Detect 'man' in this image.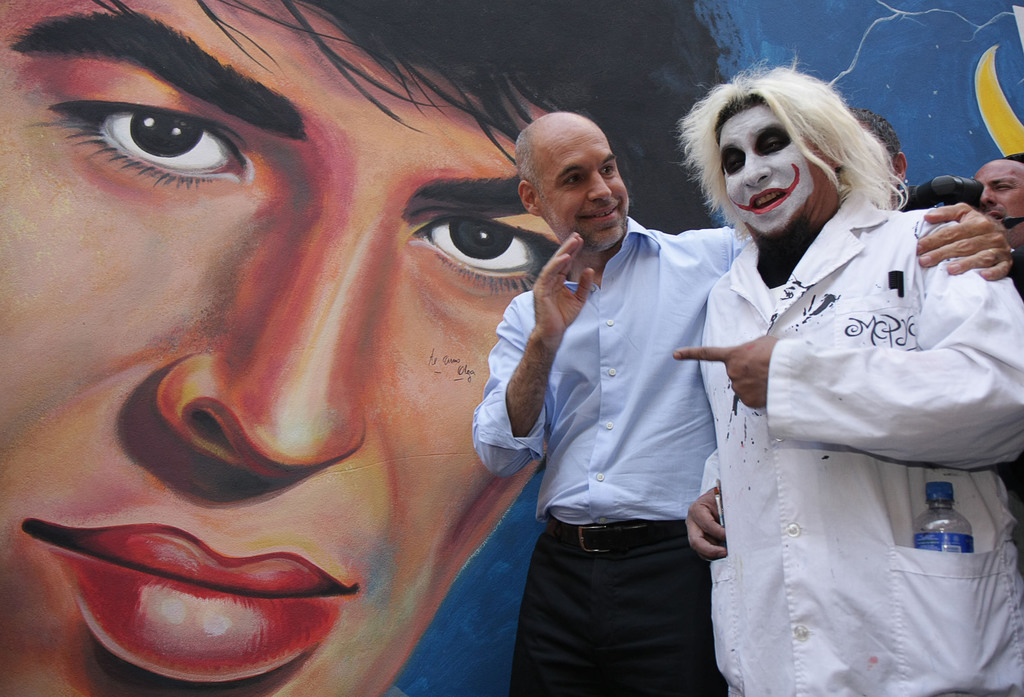
Detection: [x1=973, y1=150, x2=1023, y2=236].
